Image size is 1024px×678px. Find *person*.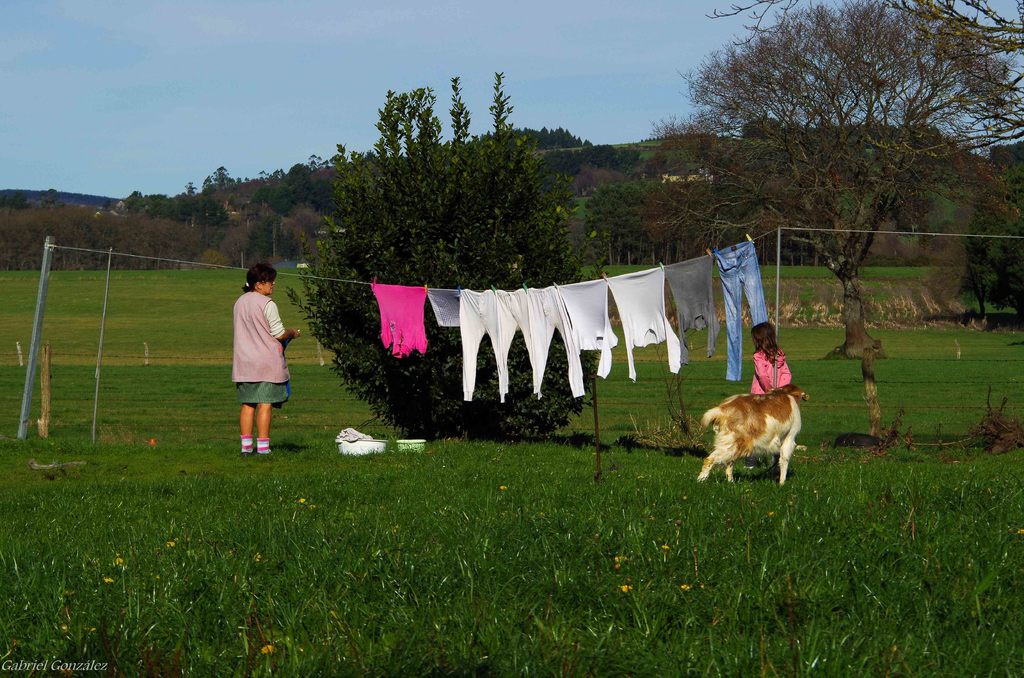
{"left": 751, "top": 319, "right": 792, "bottom": 396}.
